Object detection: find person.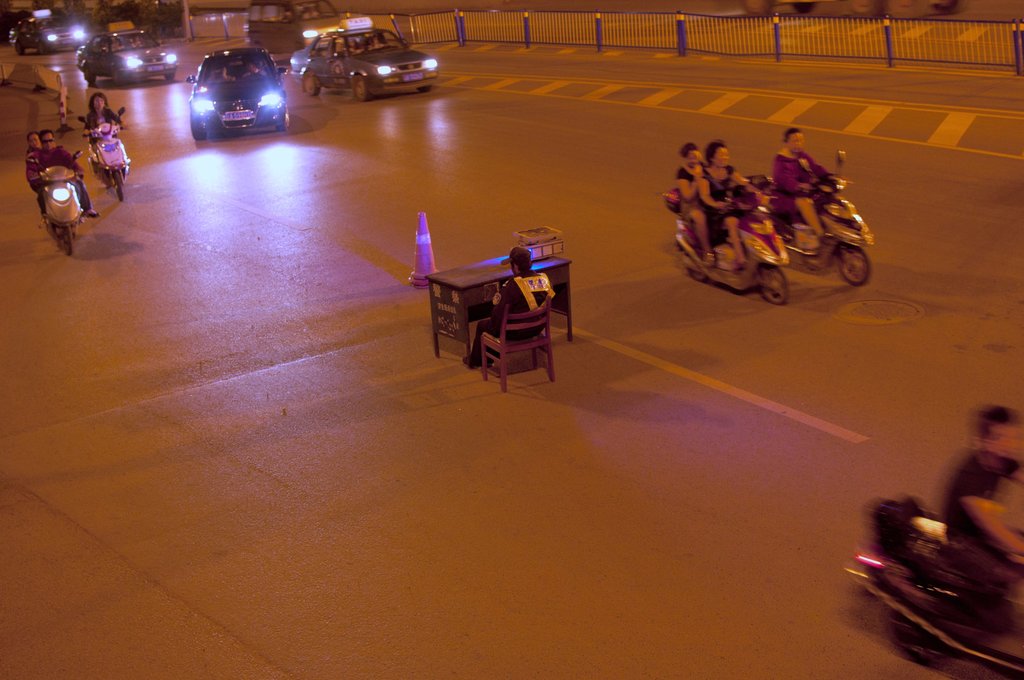
bbox=[110, 36, 129, 53].
